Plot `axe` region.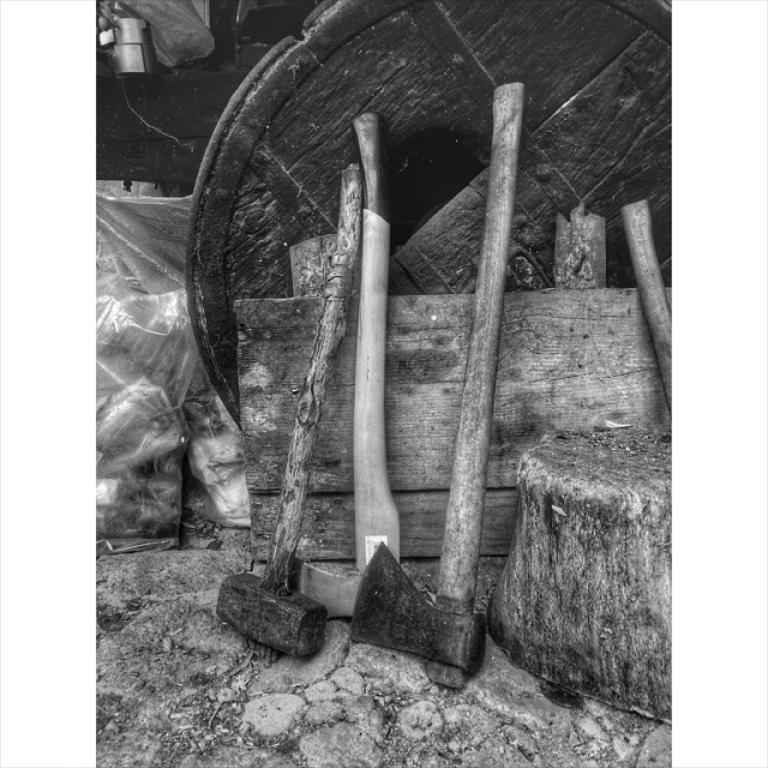
Plotted at detection(300, 115, 396, 620).
